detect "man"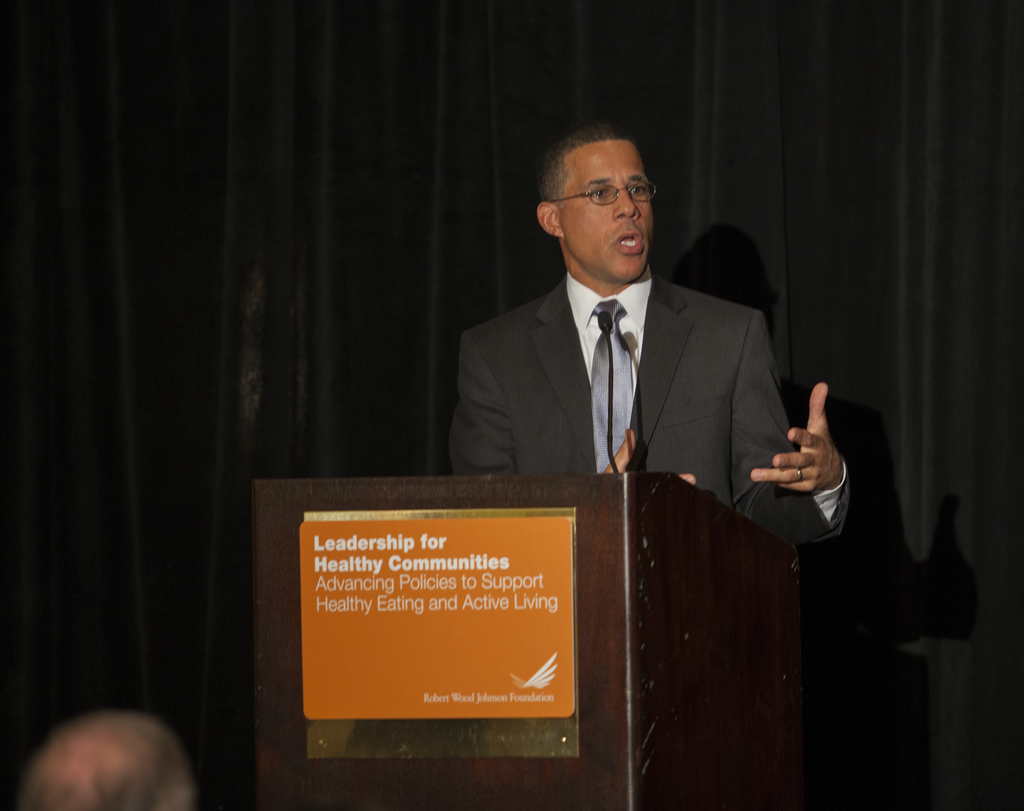
431:121:863:587
